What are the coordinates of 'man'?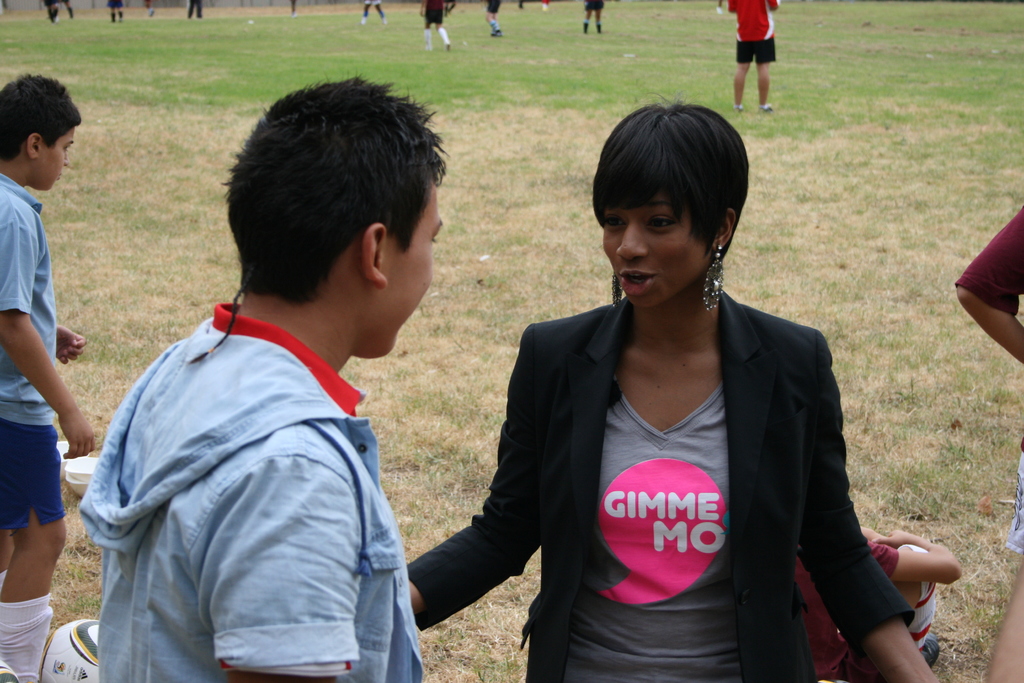
720/0/781/115.
